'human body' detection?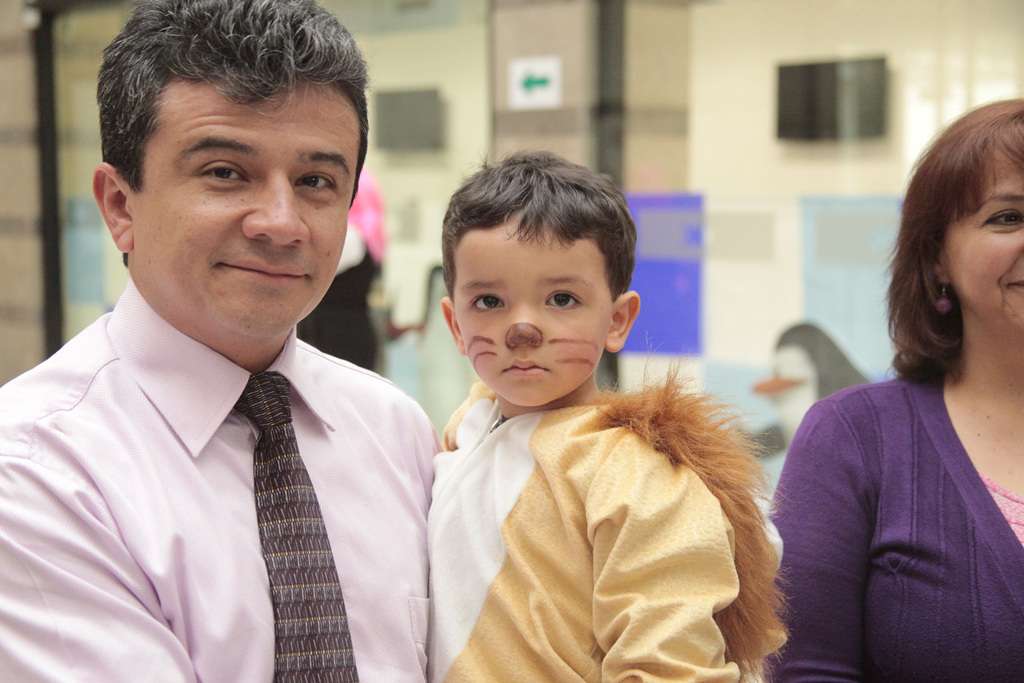
bbox=[90, 113, 479, 682]
